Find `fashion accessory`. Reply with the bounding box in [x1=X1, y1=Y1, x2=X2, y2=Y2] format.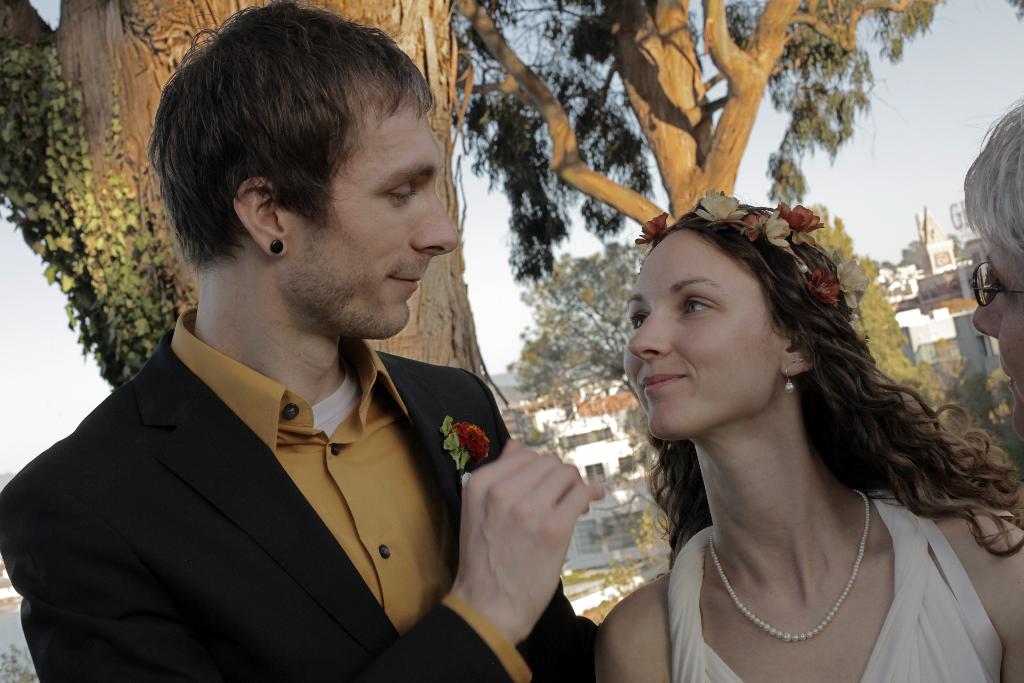
[x1=269, y1=235, x2=285, y2=255].
